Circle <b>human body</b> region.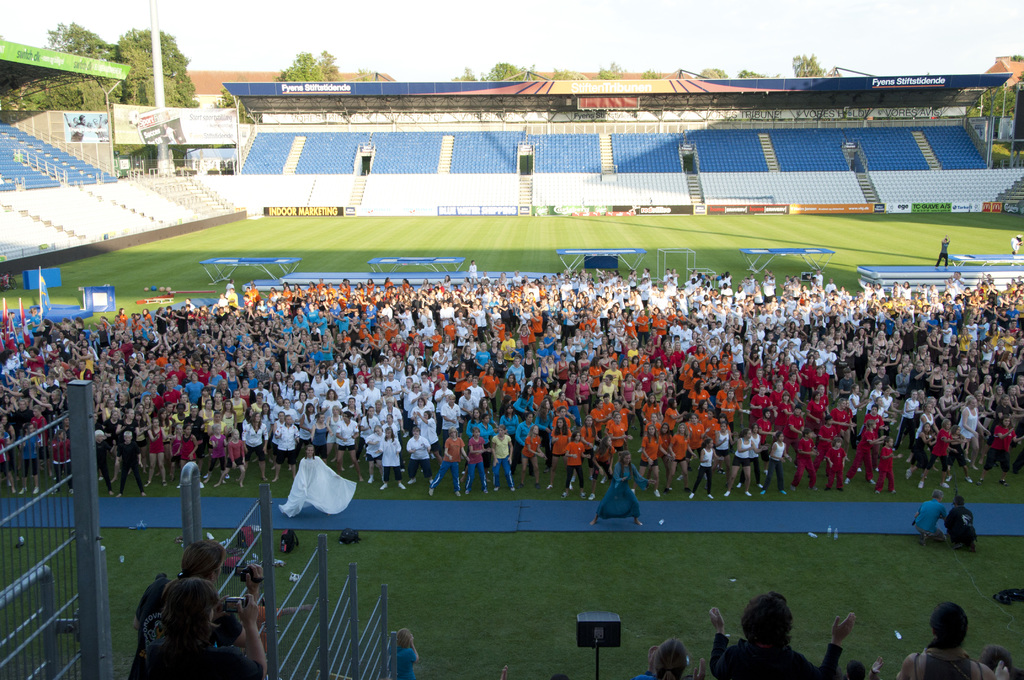
Region: BBox(604, 315, 615, 330).
